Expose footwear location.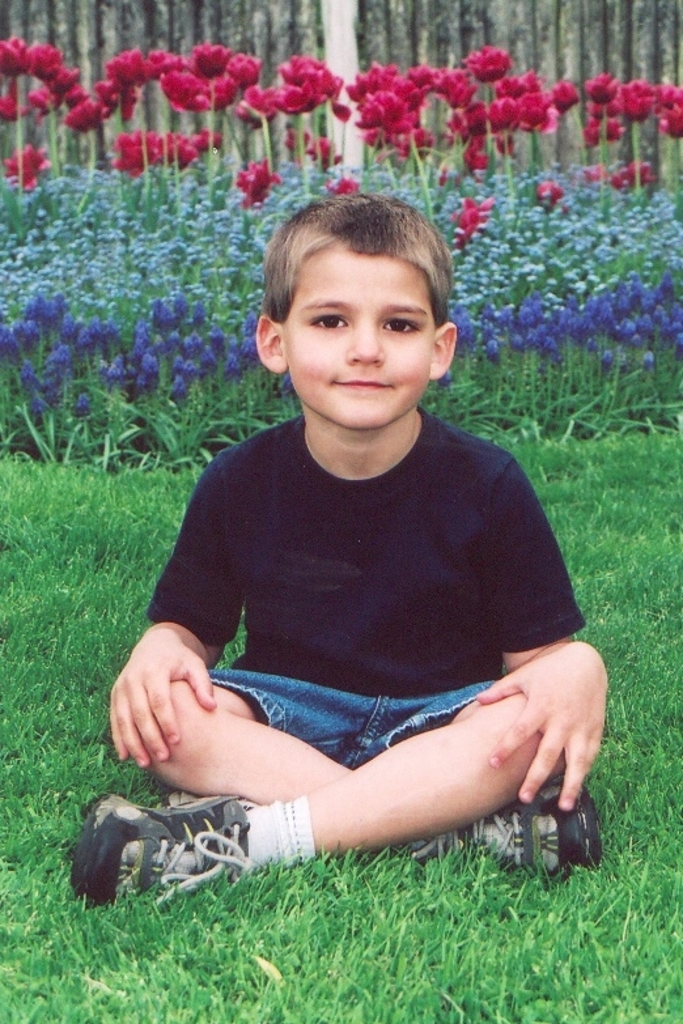
Exposed at [left=420, top=761, right=614, bottom=879].
